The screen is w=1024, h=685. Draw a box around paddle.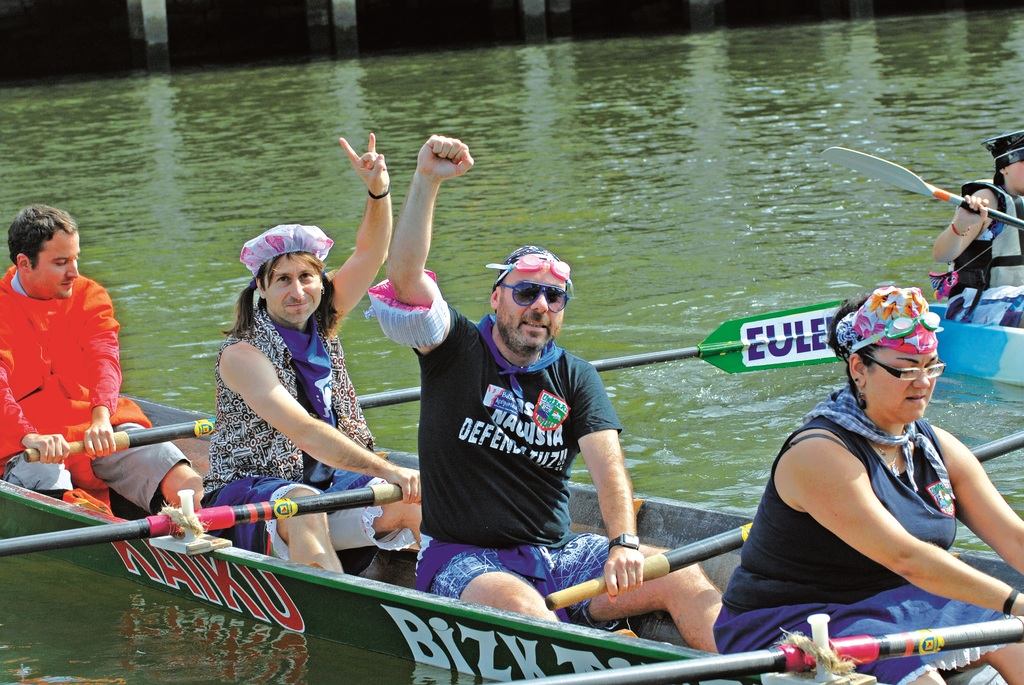
select_region(547, 432, 1023, 609).
